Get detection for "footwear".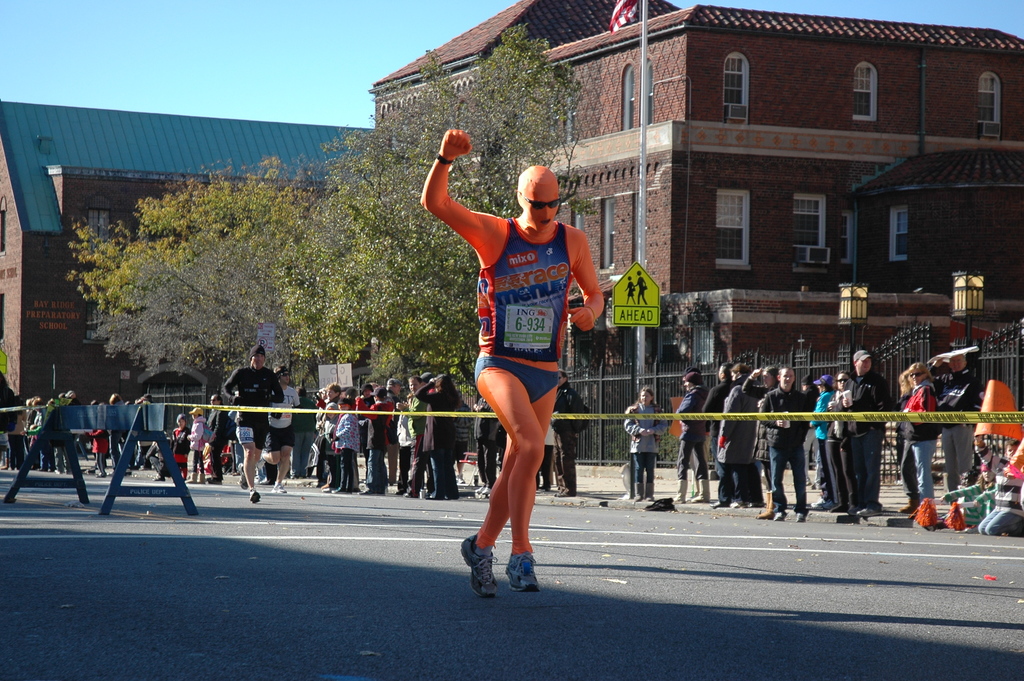
Detection: (x1=631, y1=482, x2=646, y2=502).
